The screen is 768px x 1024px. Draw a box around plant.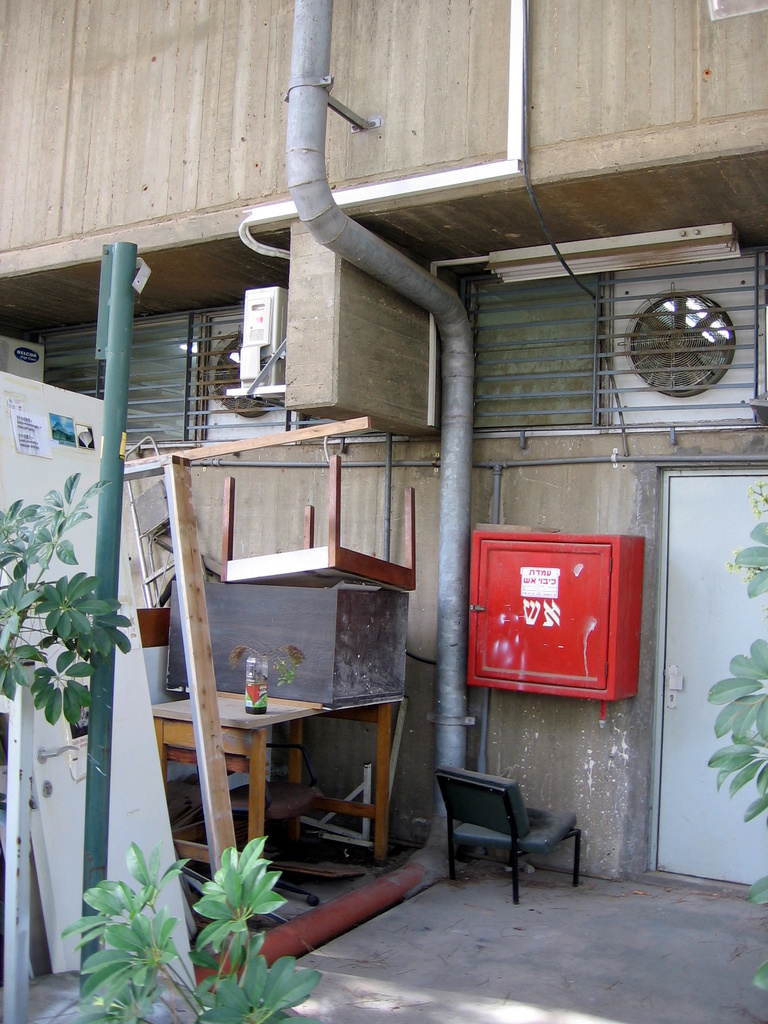
x1=224 y1=648 x2=318 y2=704.
